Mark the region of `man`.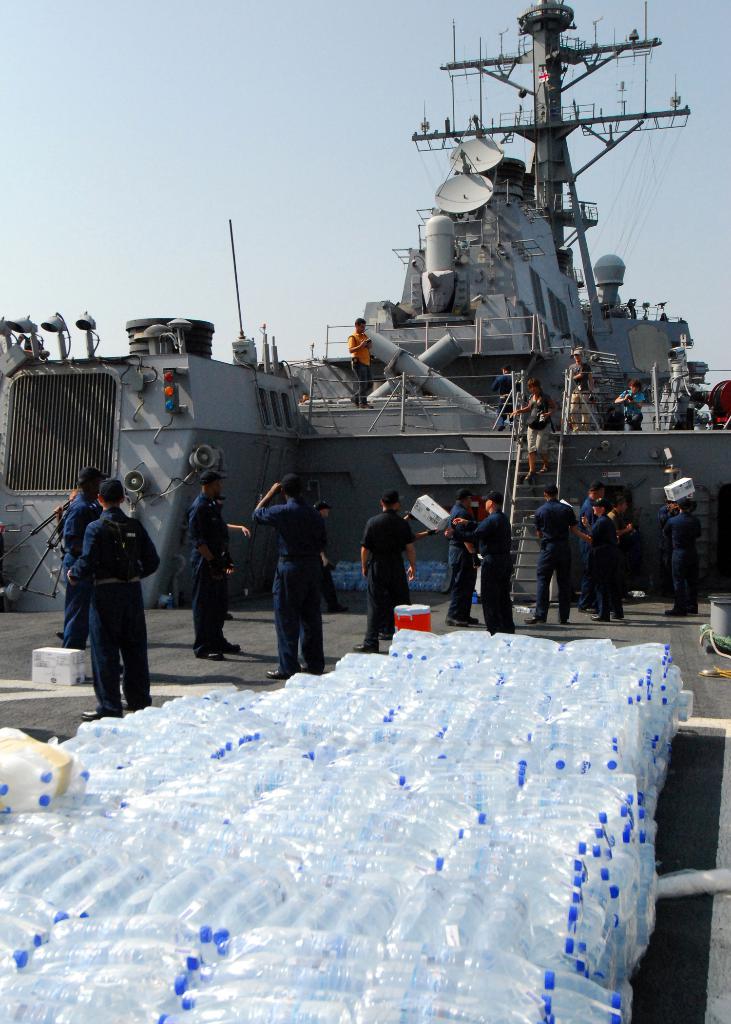
Region: [531, 481, 582, 627].
